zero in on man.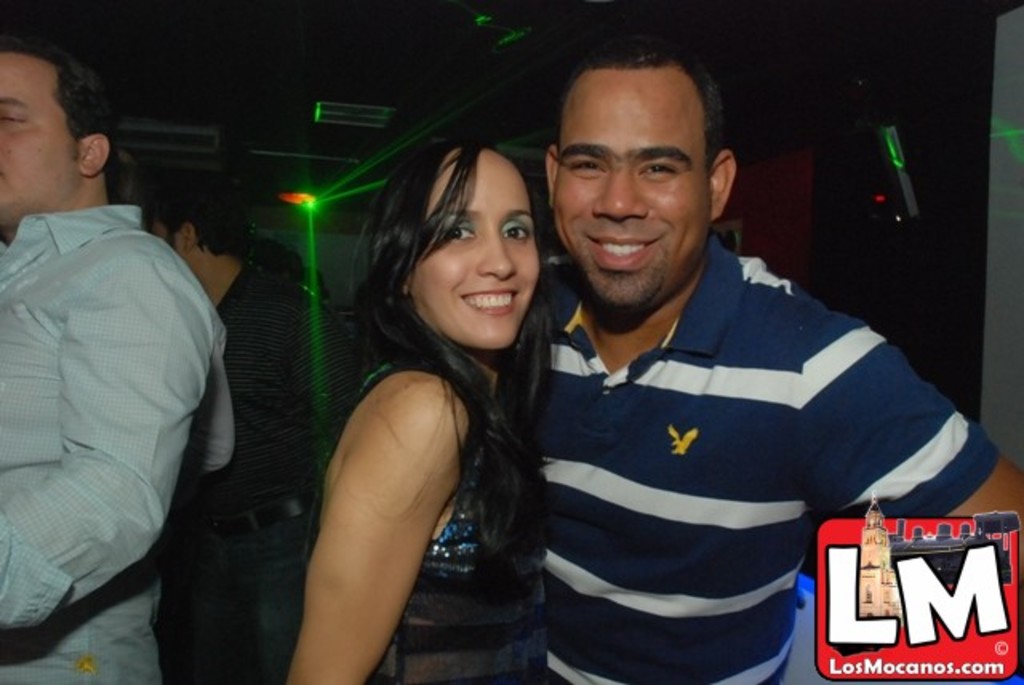
Zeroed in: box(134, 178, 370, 683).
